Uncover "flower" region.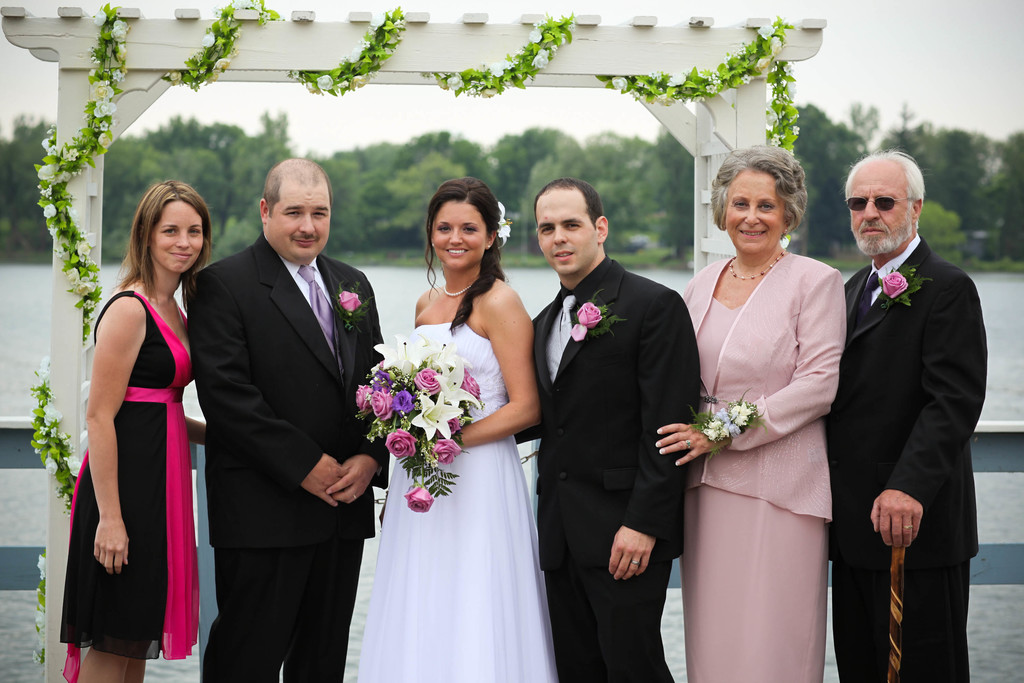
Uncovered: box(725, 42, 746, 61).
